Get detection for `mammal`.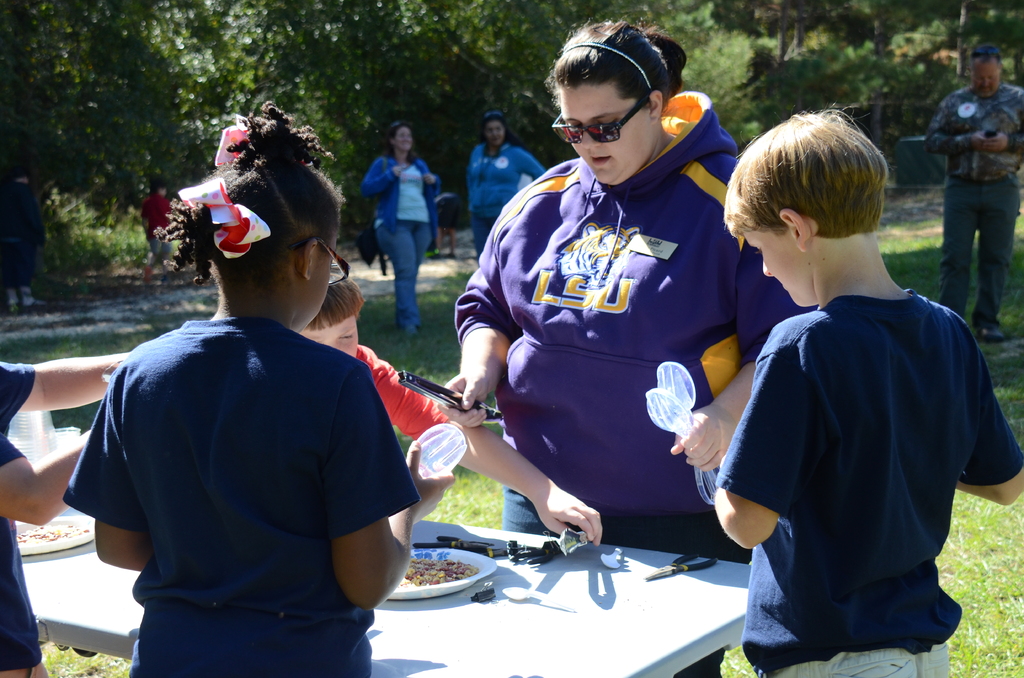
Detection: pyautogui.locateOnScreen(360, 125, 440, 342).
